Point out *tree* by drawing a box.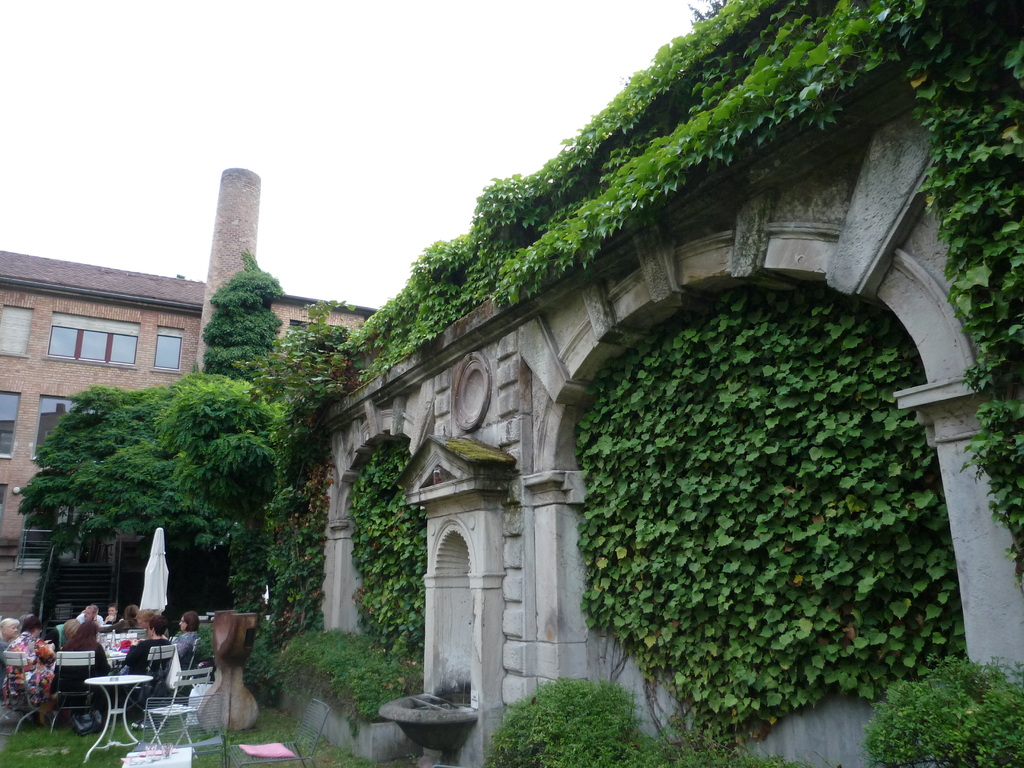
bbox(17, 362, 293, 619).
